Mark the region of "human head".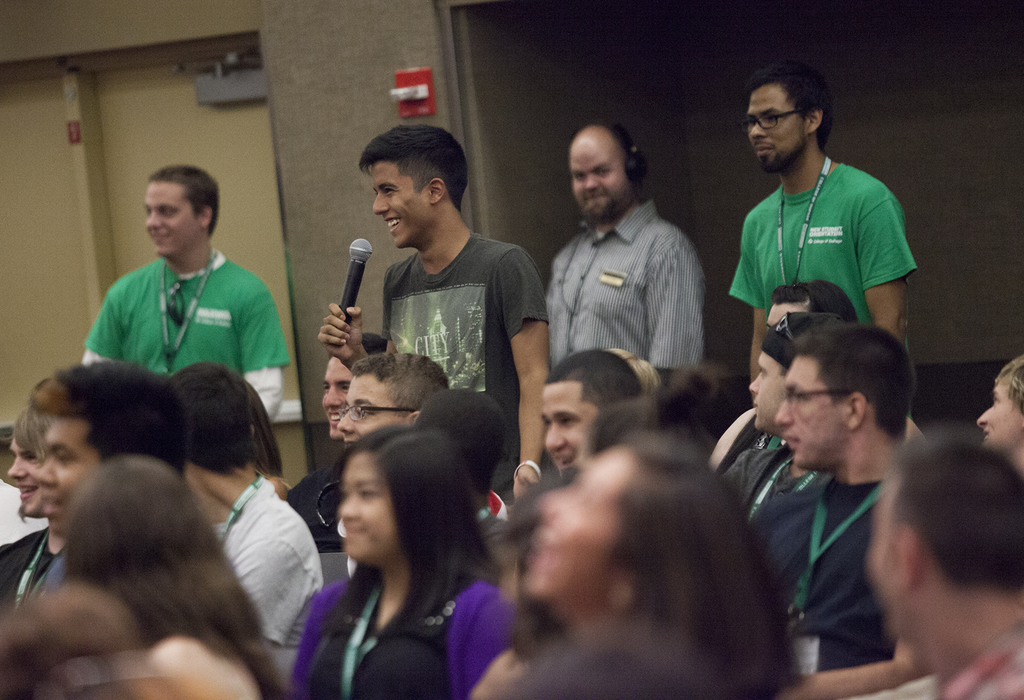
Region: {"x1": 539, "y1": 350, "x2": 636, "y2": 471}.
